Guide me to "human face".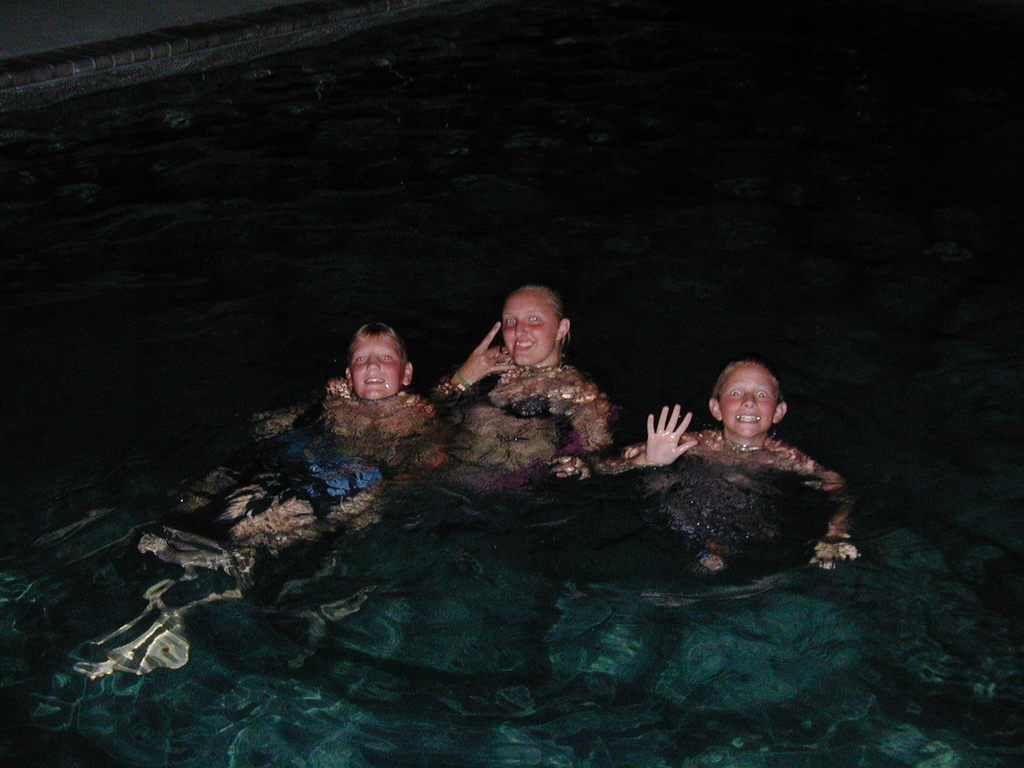
Guidance: region(502, 294, 558, 365).
